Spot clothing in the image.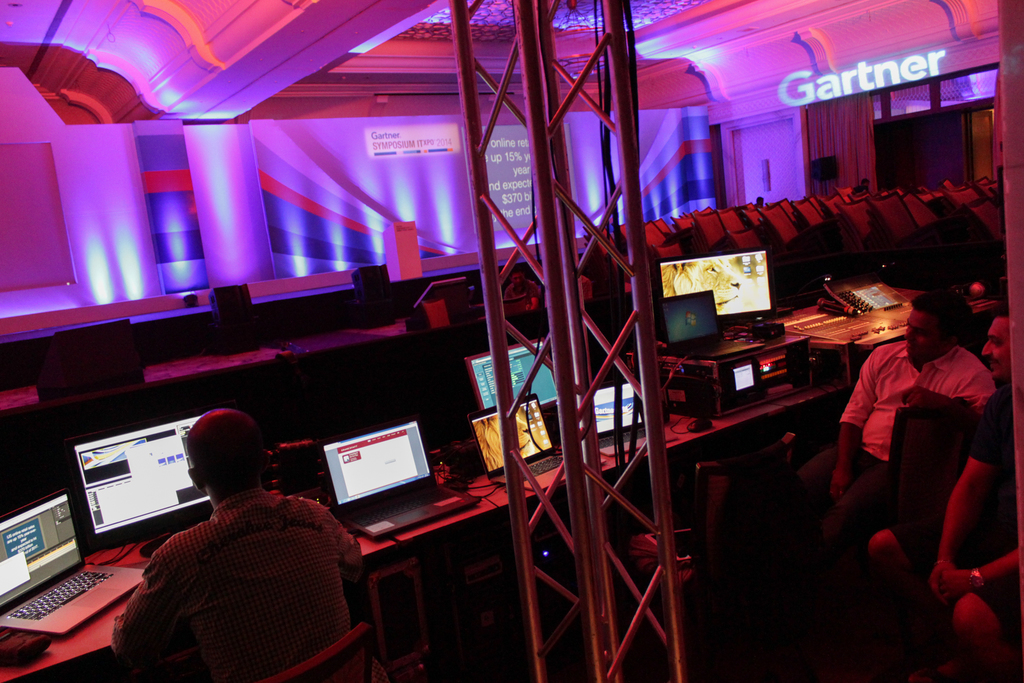
clothing found at bbox=[881, 377, 1023, 623].
